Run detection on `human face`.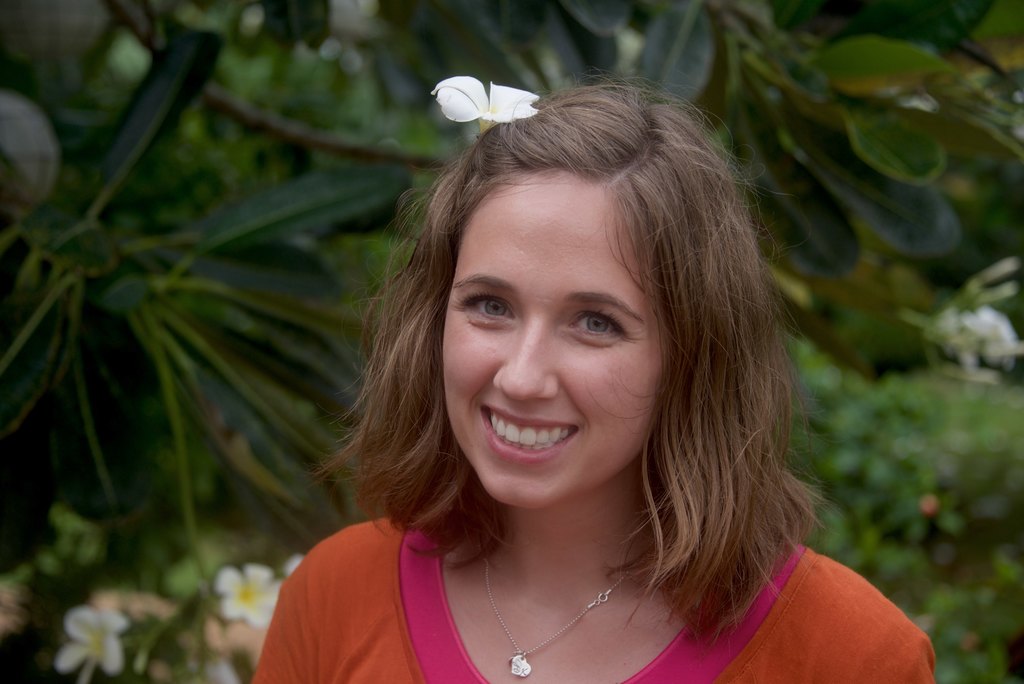
Result: 437, 173, 685, 506.
